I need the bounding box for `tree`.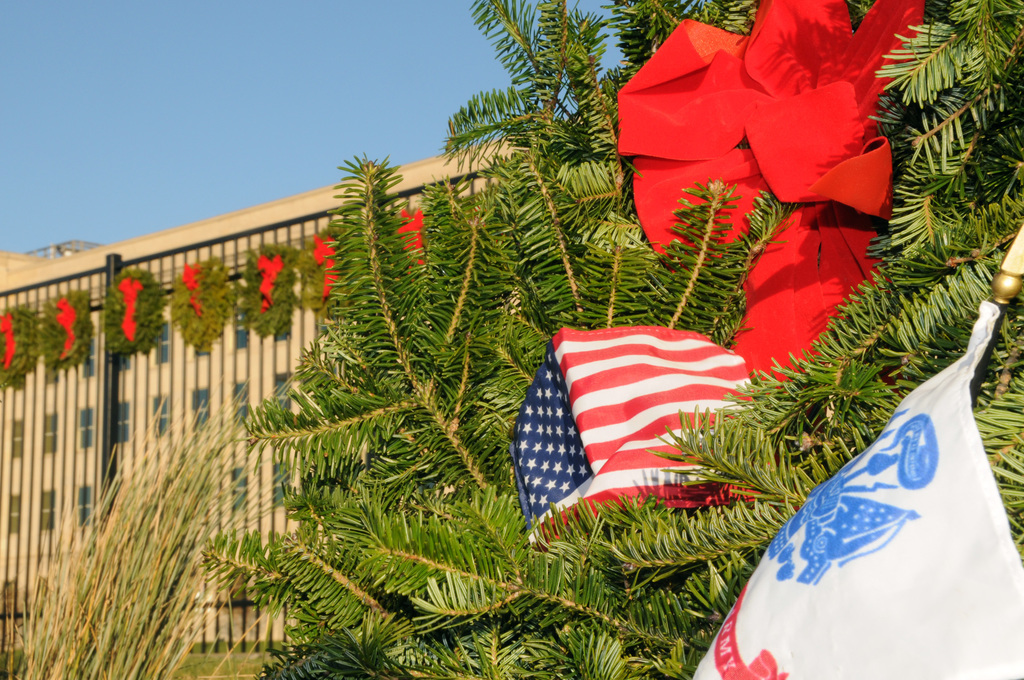
Here it is: 4,376,349,679.
